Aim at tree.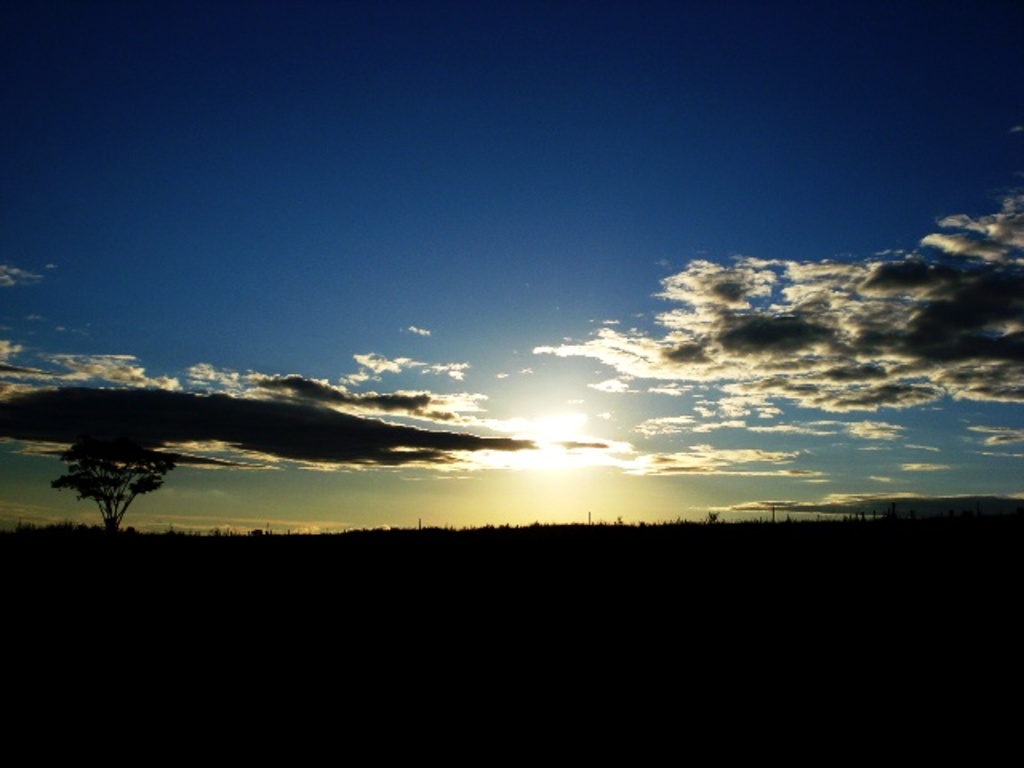
Aimed at <bbox>53, 440, 174, 530</bbox>.
